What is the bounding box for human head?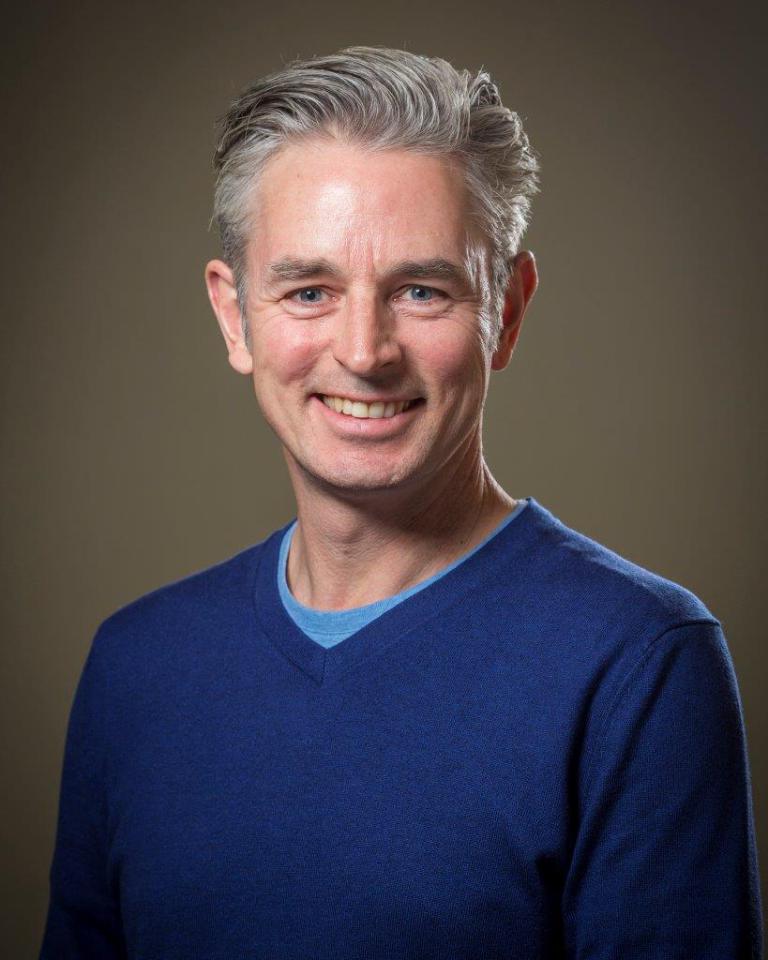
BBox(219, 42, 508, 416).
